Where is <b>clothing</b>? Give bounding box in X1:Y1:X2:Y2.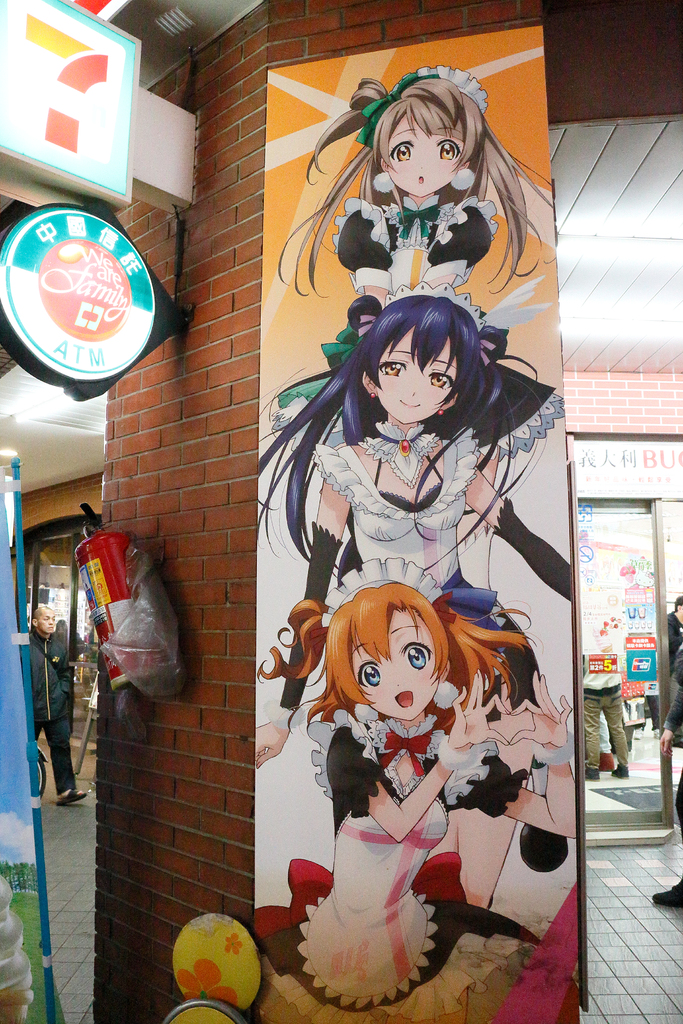
315:406:555:592.
